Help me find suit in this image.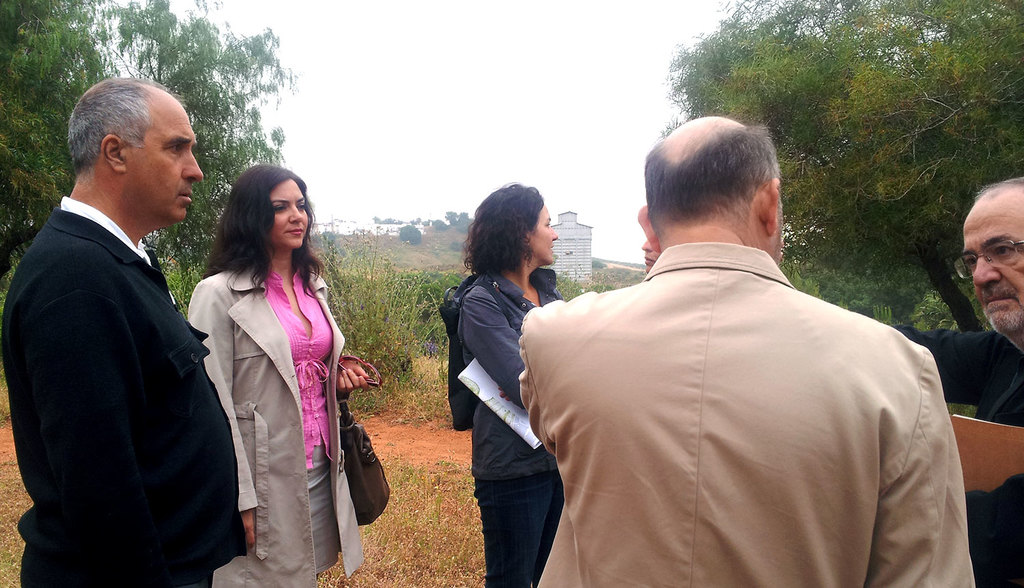
Found it: x1=499 y1=179 x2=973 y2=587.
